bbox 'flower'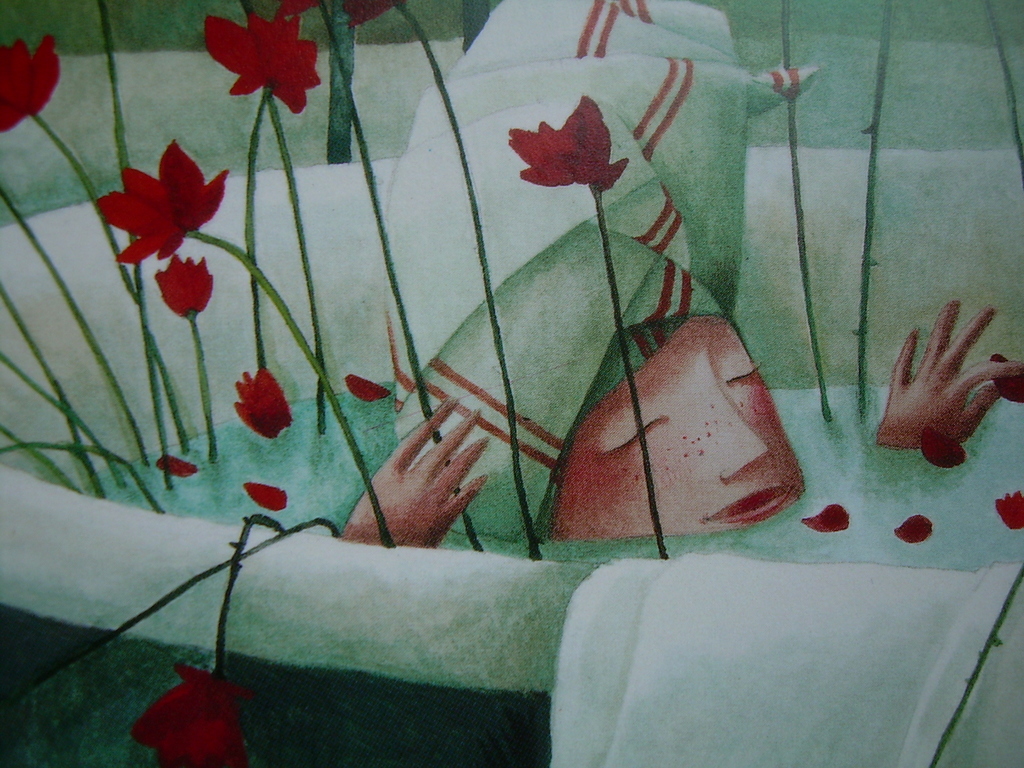
select_region(95, 135, 229, 266)
